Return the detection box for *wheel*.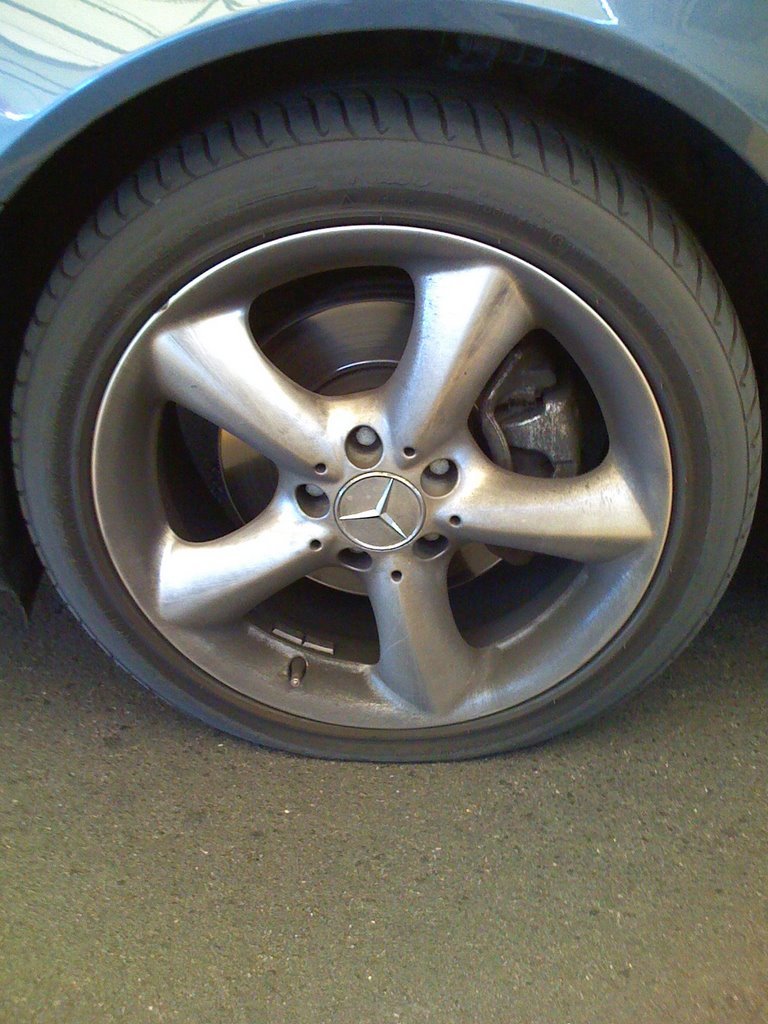
8/64/765/766.
